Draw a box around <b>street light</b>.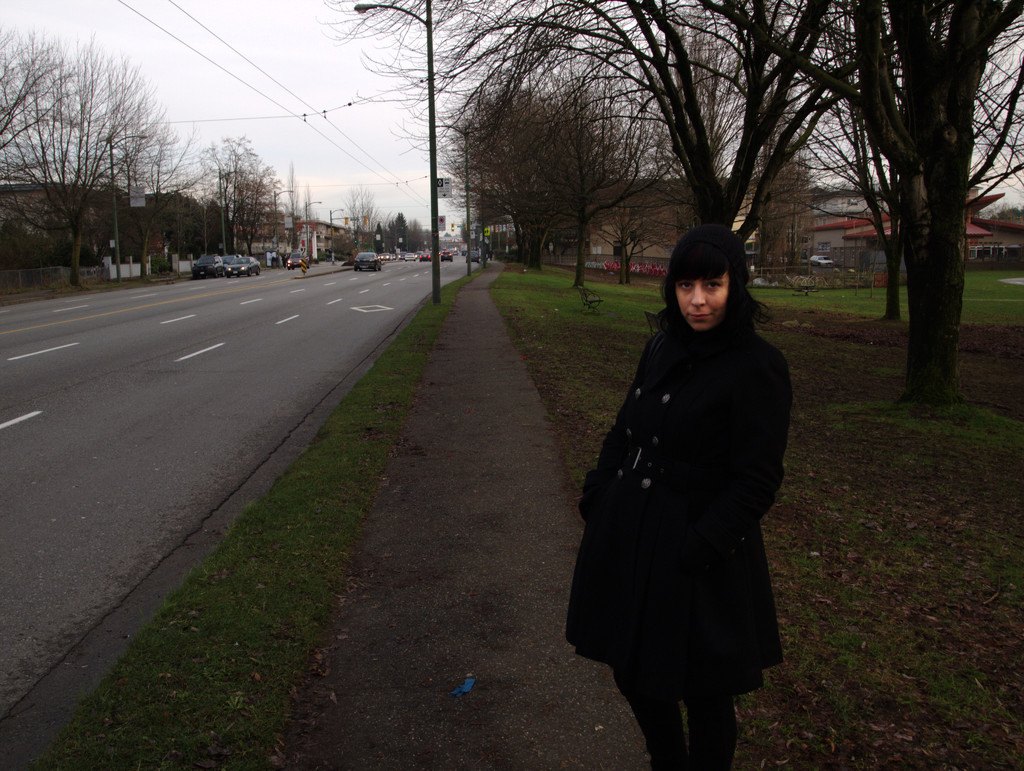
(216,163,245,257).
